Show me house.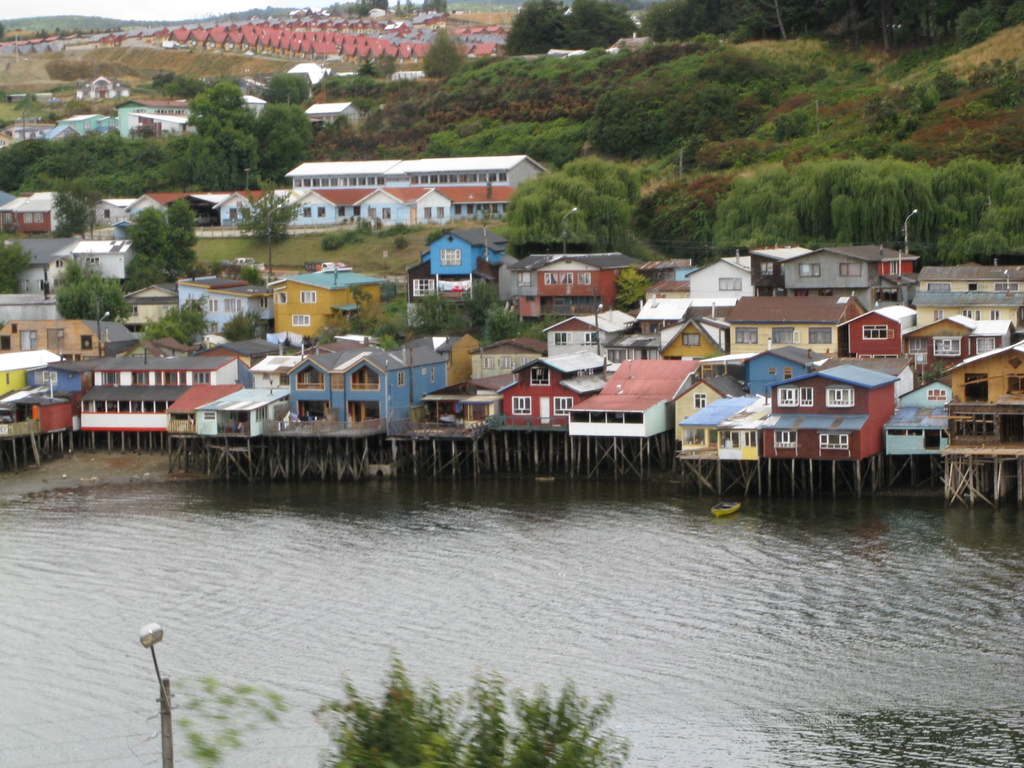
house is here: crop(298, 97, 350, 131).
